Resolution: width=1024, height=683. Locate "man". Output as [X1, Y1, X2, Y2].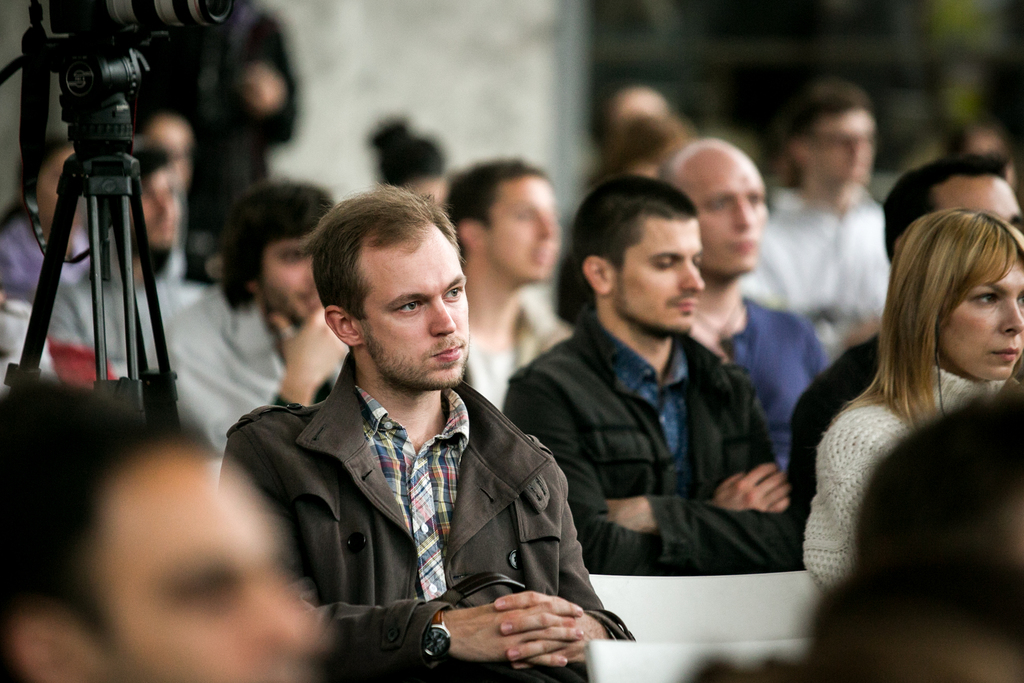
[754, 85, 899, 370].
